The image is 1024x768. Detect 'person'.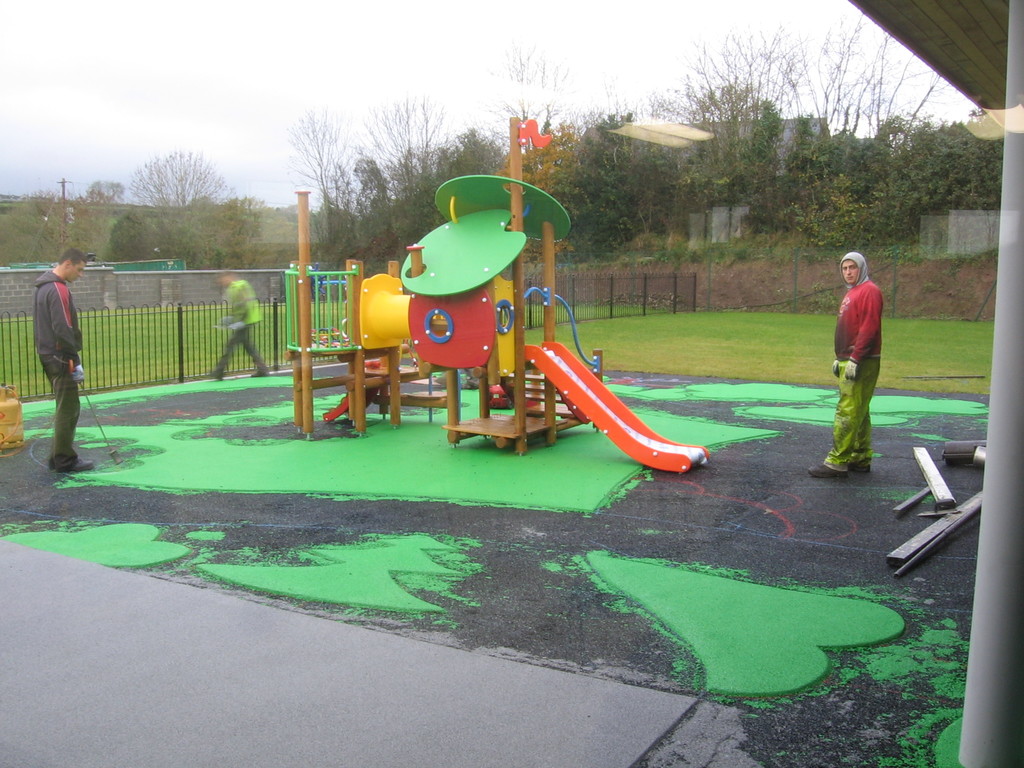
Detection: left=801, top=255, right=876, bottom=482.
